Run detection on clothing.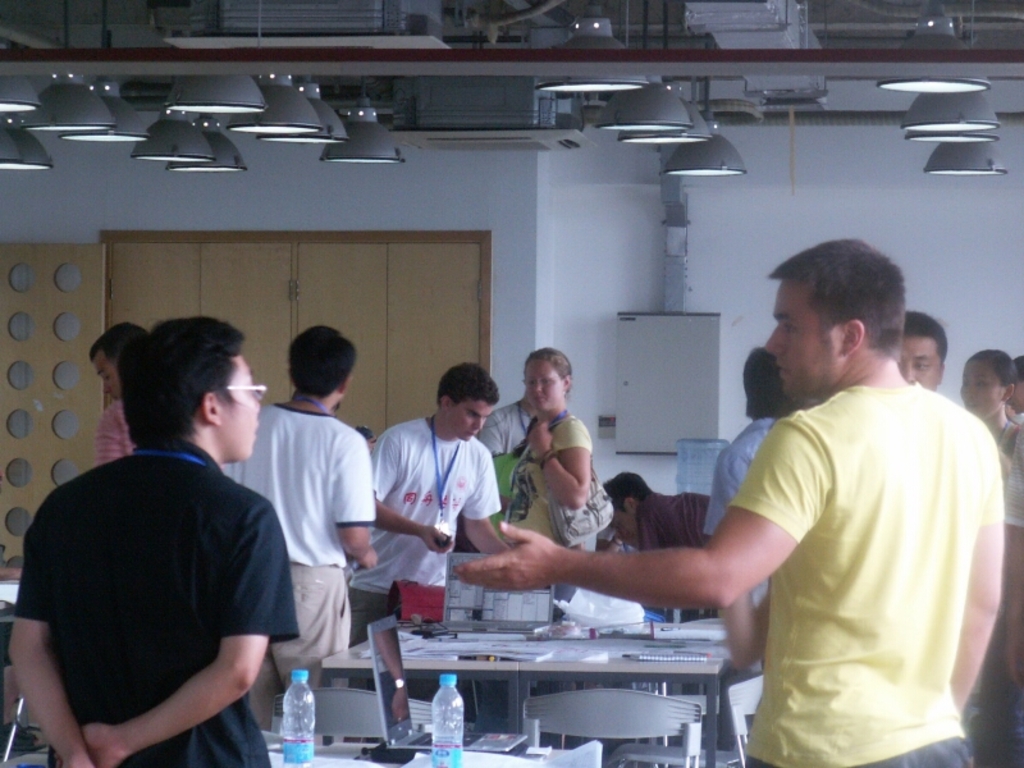
Result: 632, 494, 700, 627.
